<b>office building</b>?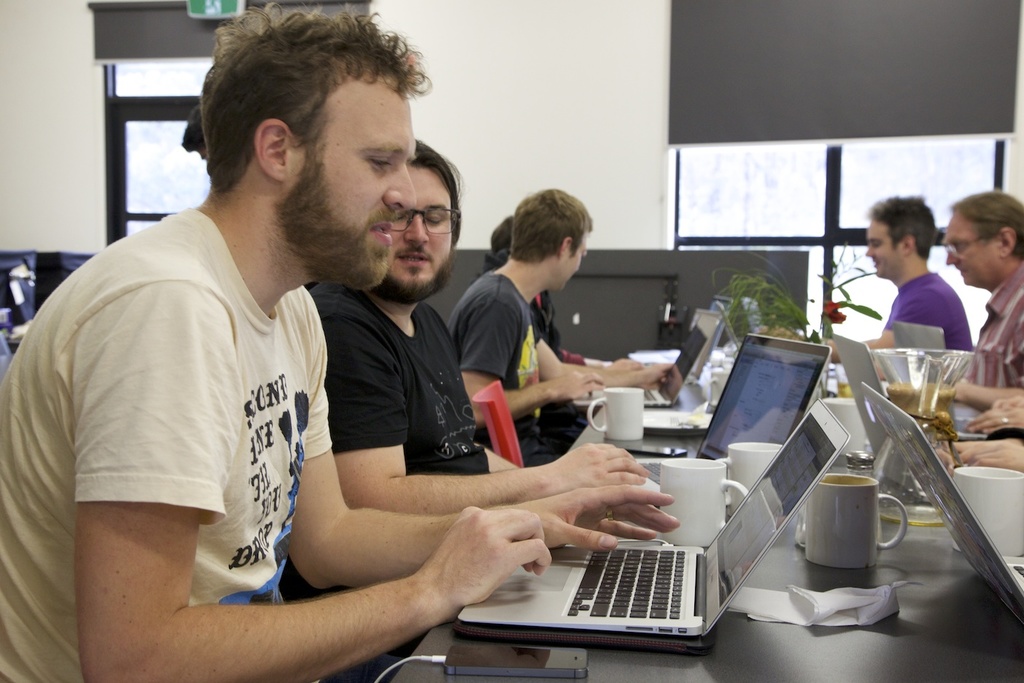
0:0:1023:682
